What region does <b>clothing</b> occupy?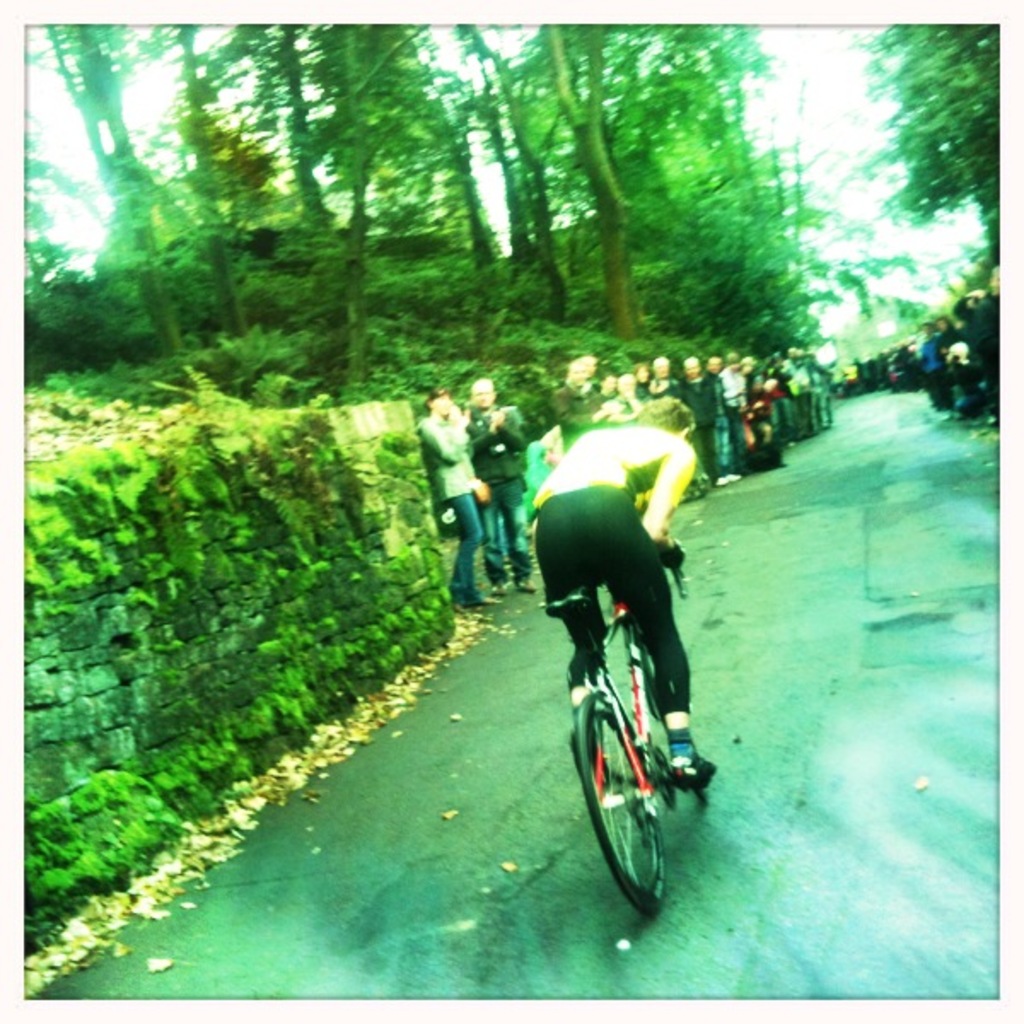
left=512, top=425, right=700, bottom=763.
